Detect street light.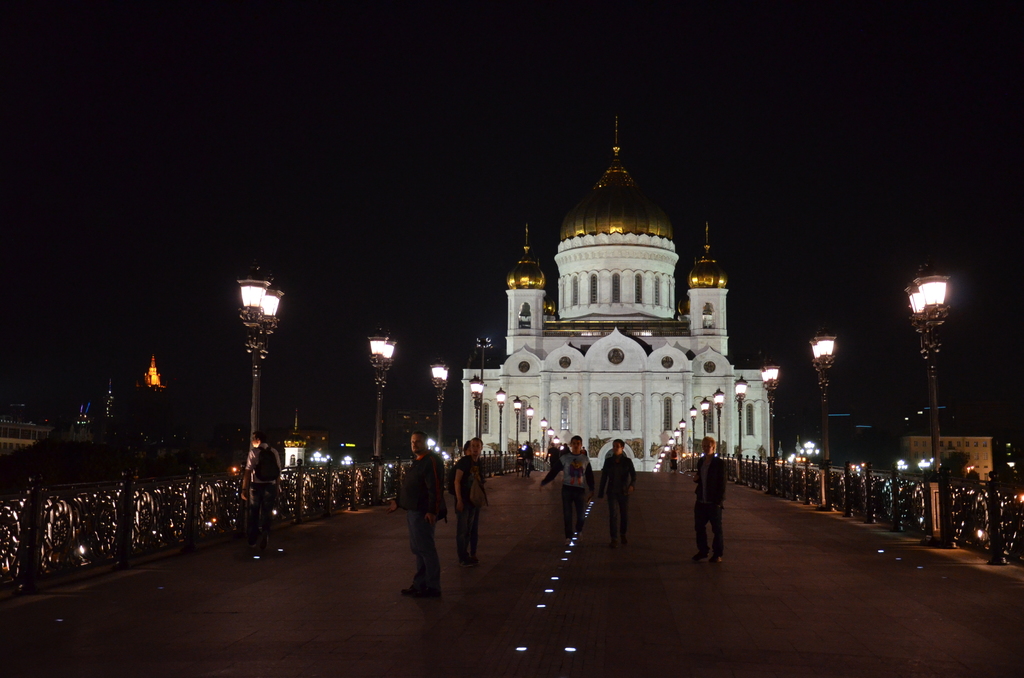
Detected at bbox(478, 335, 491, 386).
